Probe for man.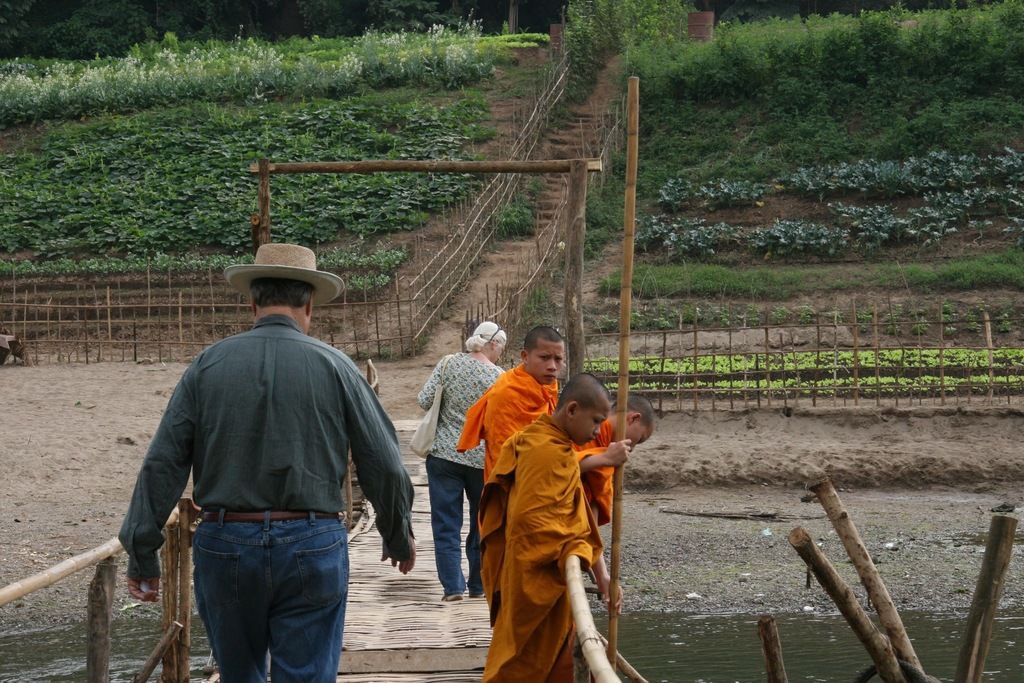
Probe result: 456, 325, 630, 525.
